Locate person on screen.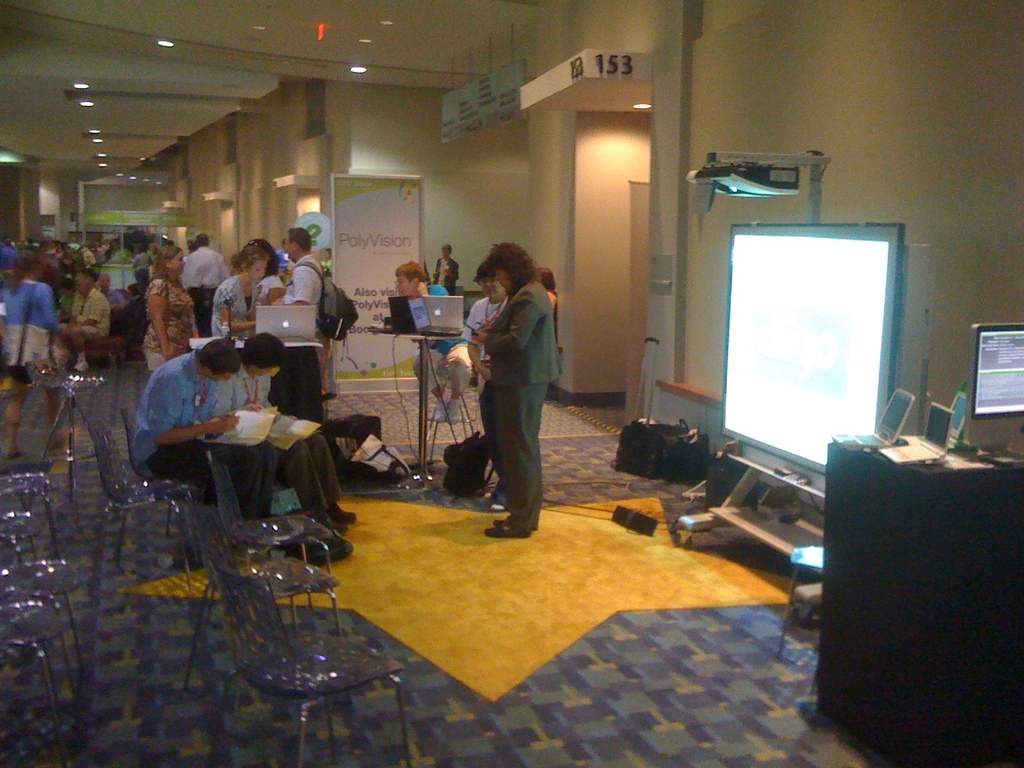
On screen at x1=205 y1=247 x2=262 y2=339.
